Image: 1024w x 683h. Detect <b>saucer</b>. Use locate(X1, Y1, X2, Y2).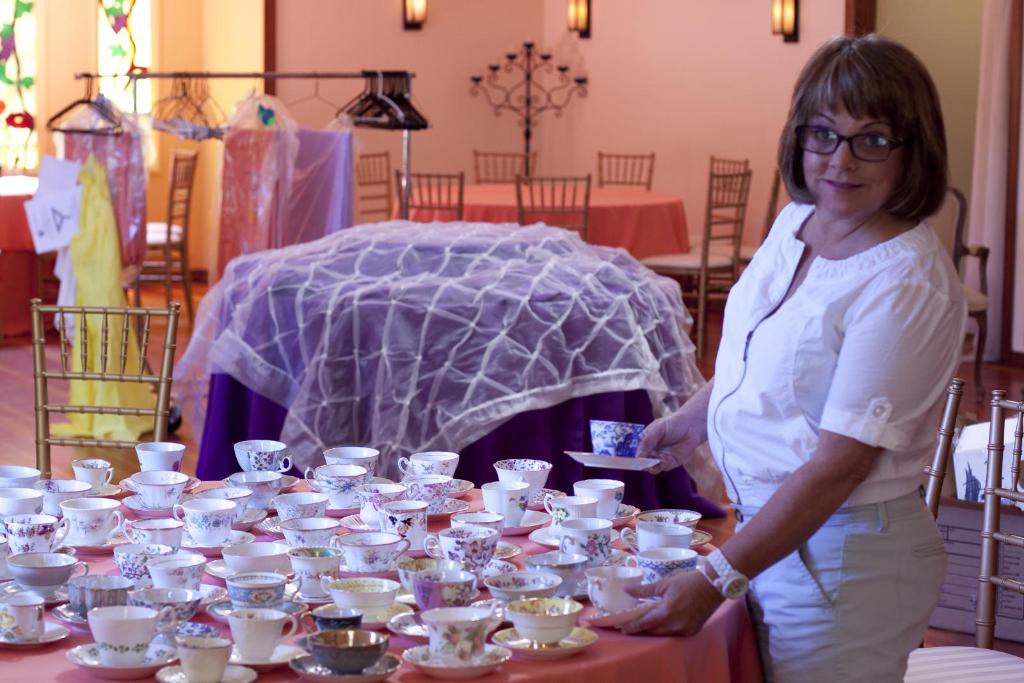
locate(122, 492, 193, 518).
